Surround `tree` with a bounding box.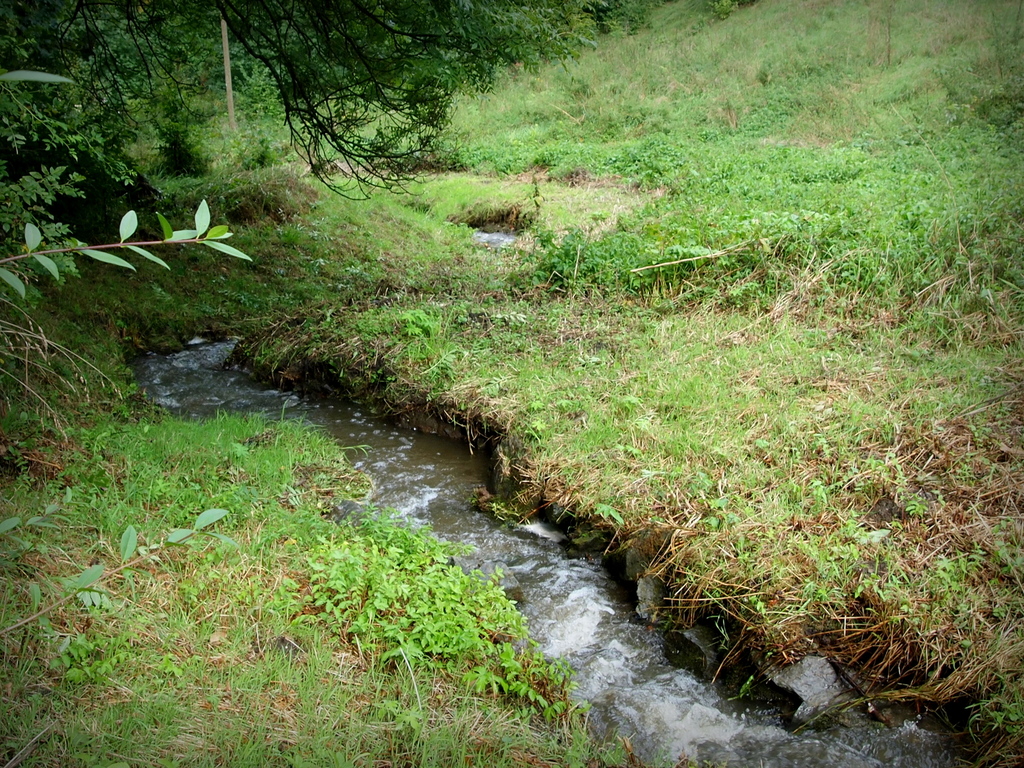
<region>0, 25, 250, 323</region>.
